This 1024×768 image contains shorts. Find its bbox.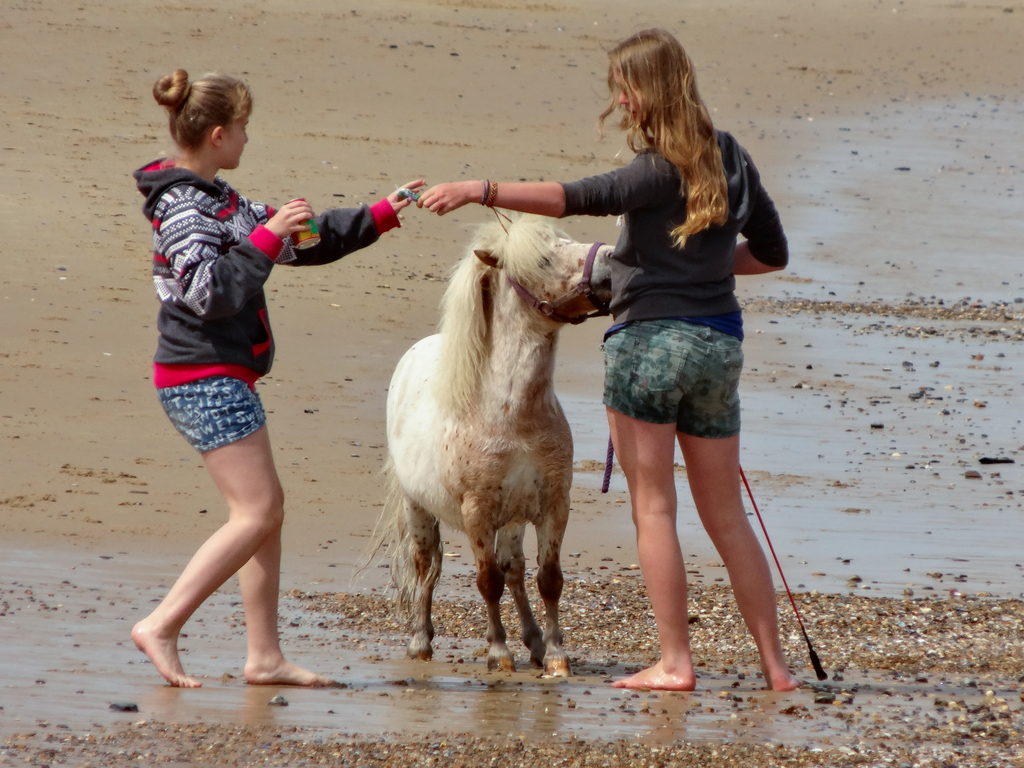
BBox(599, 320, 746, 436).
